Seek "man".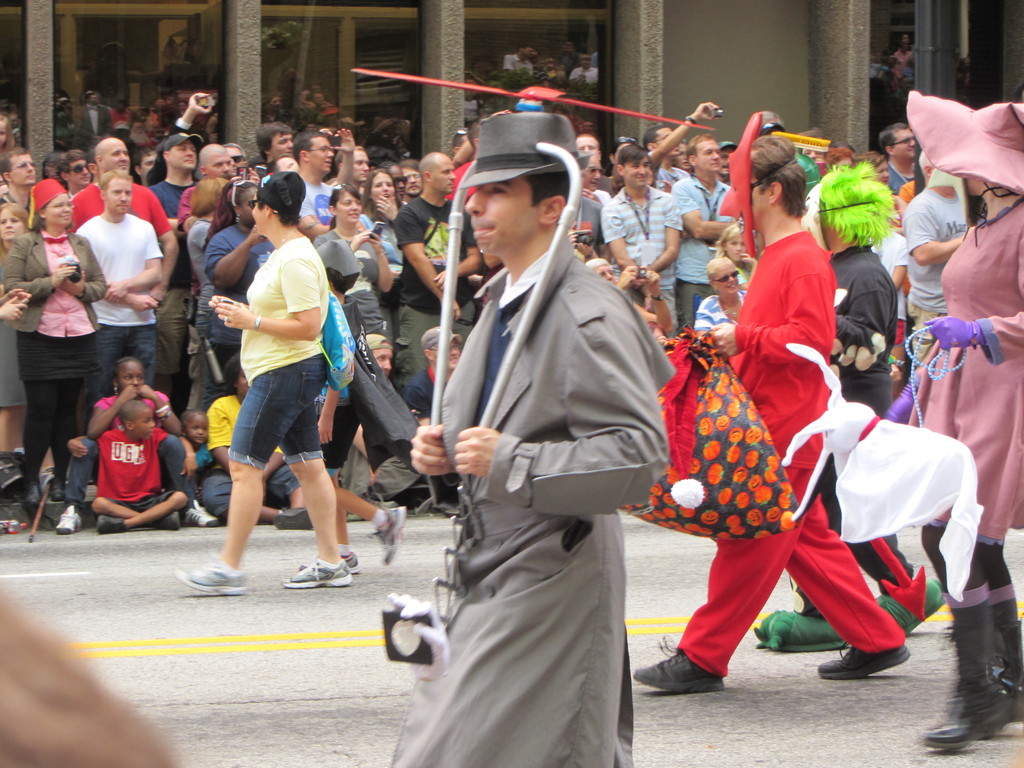
x1=285, y1=128, x2=333, y2=244.
